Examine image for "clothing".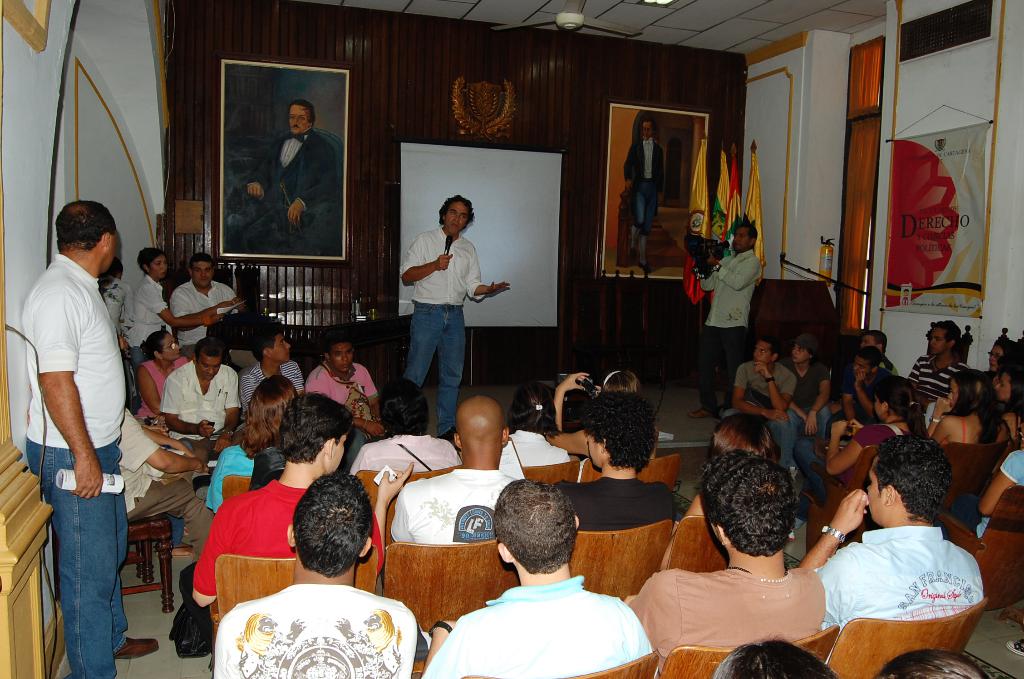
Examination result: [left=448, top=559, right=651, bottom=678].
